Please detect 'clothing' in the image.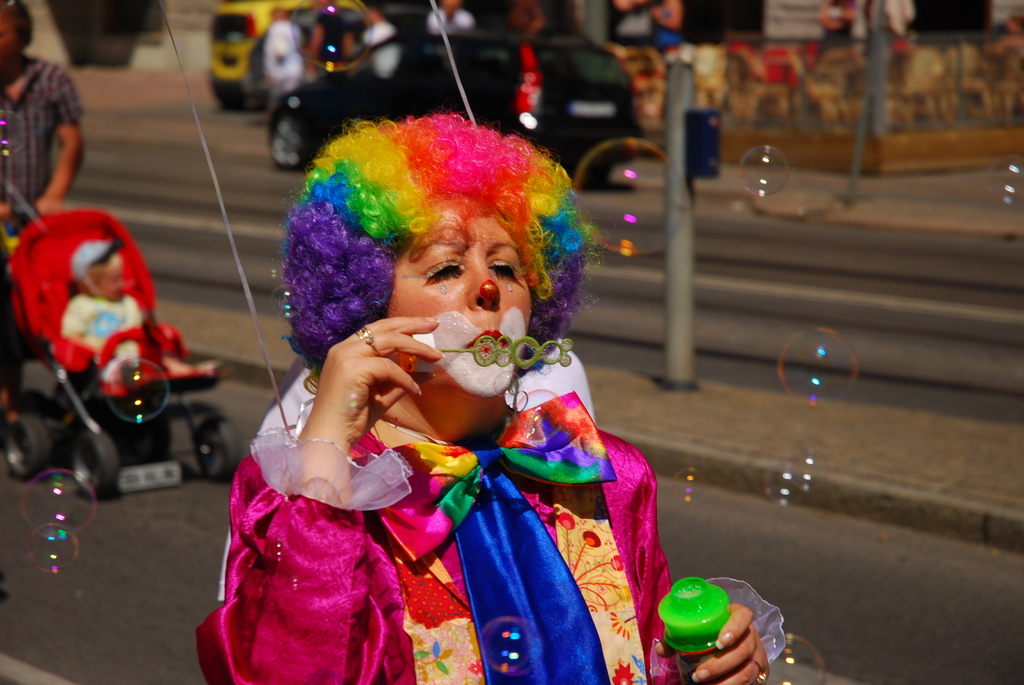
l=0, t=54, r=82, b=319.
